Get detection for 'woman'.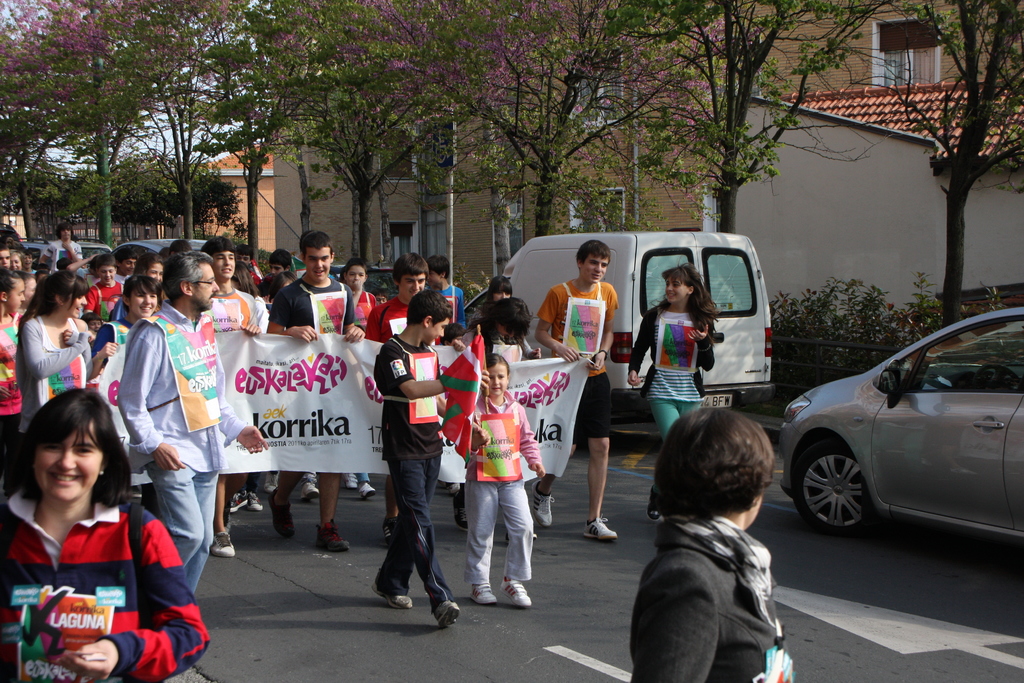
Detection: box(20, 273, 35, 311).
